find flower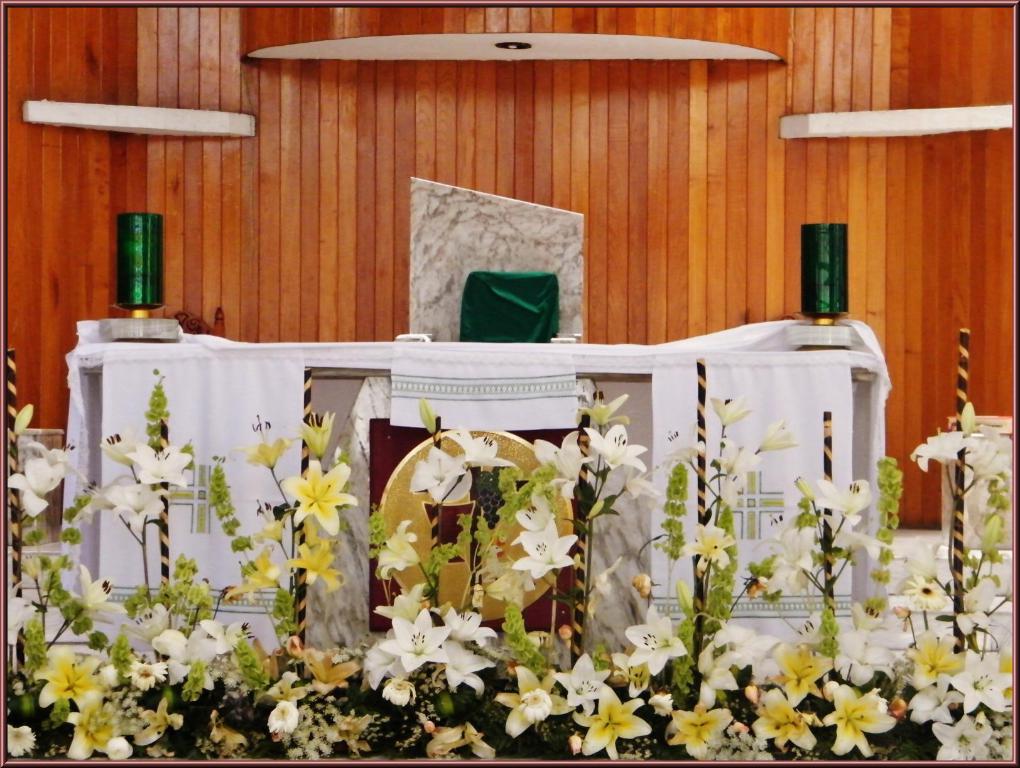
[145, 376, 170, 453]
